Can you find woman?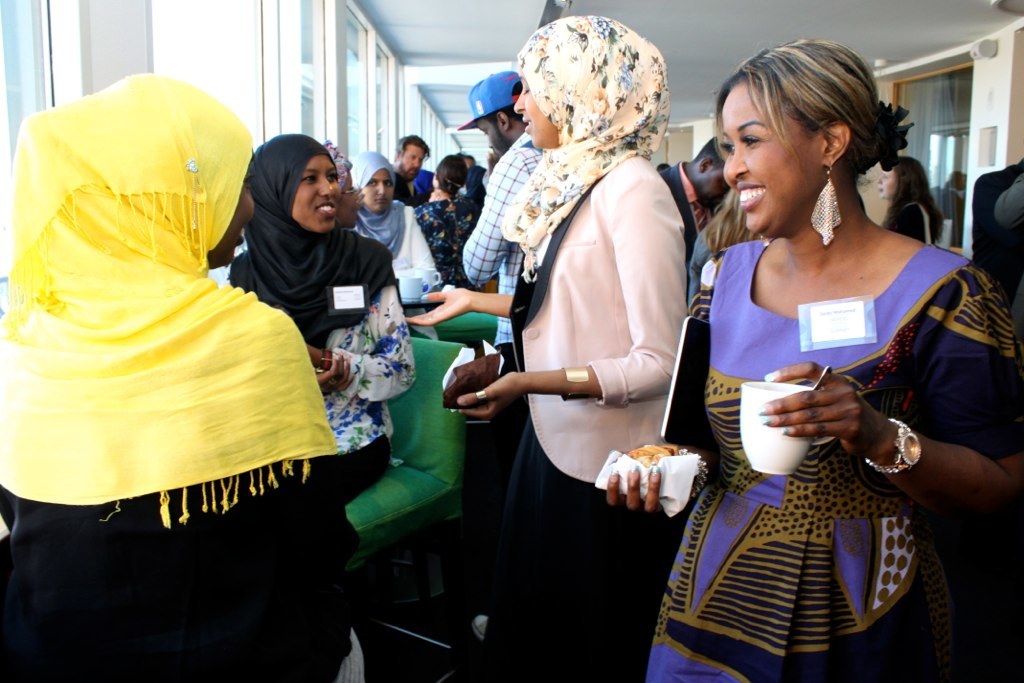
Yes, bounding box: <box>429,155,480,293</box>.
